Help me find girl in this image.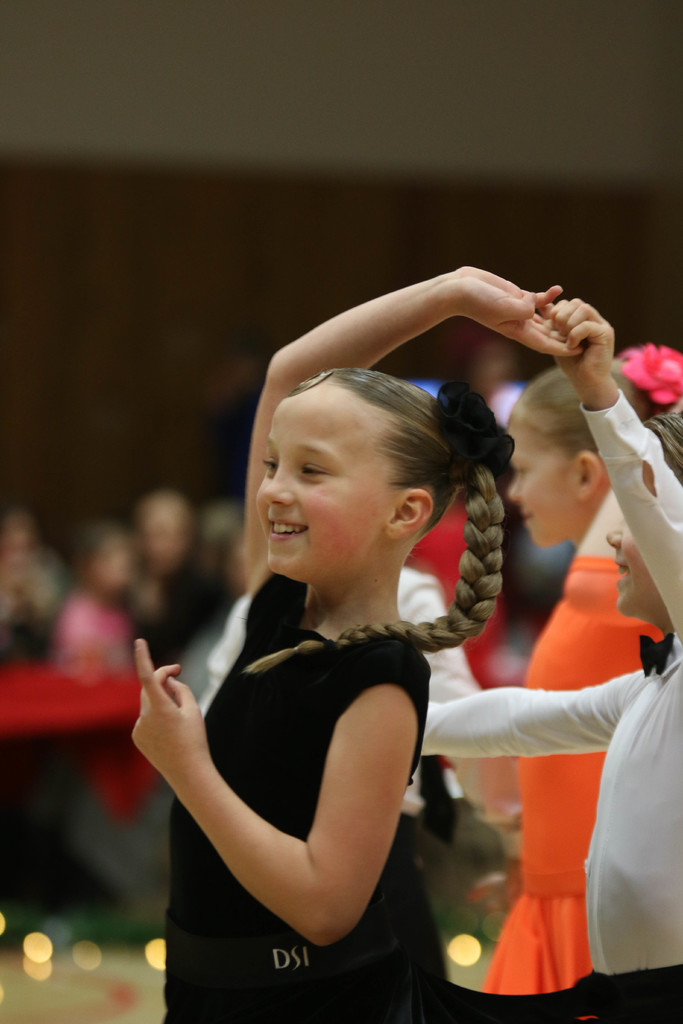
Found it: 129,267,574,1023.
